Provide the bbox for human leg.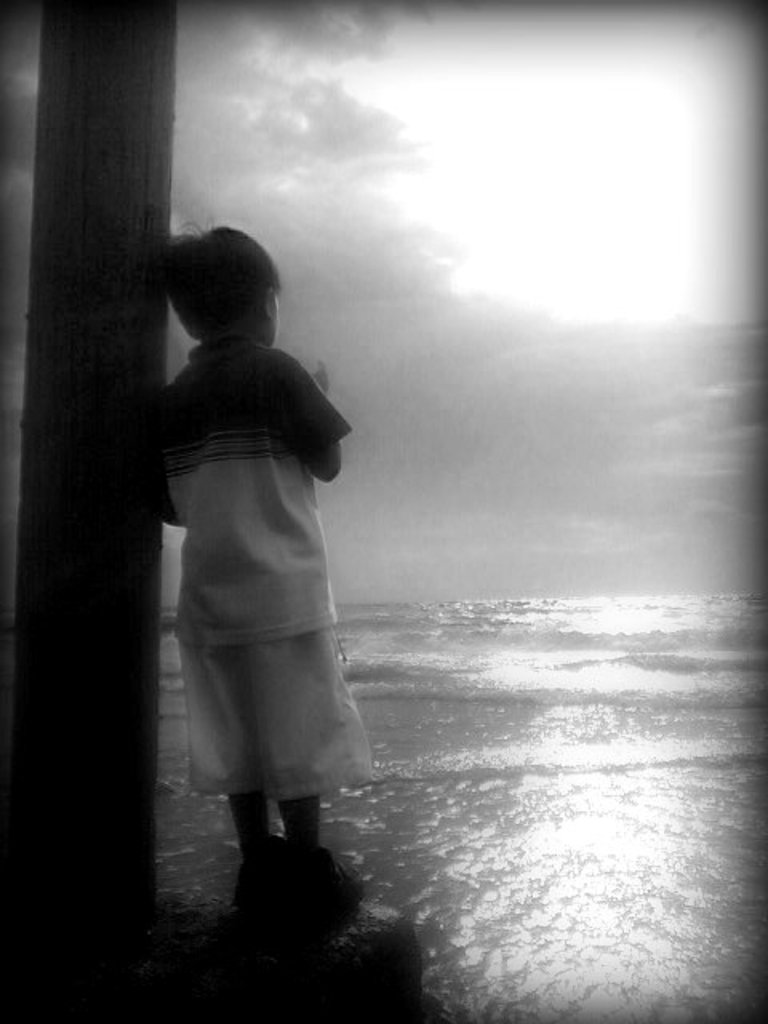
pyautogui.locateOnScreen(222, 794, 294, 910).
